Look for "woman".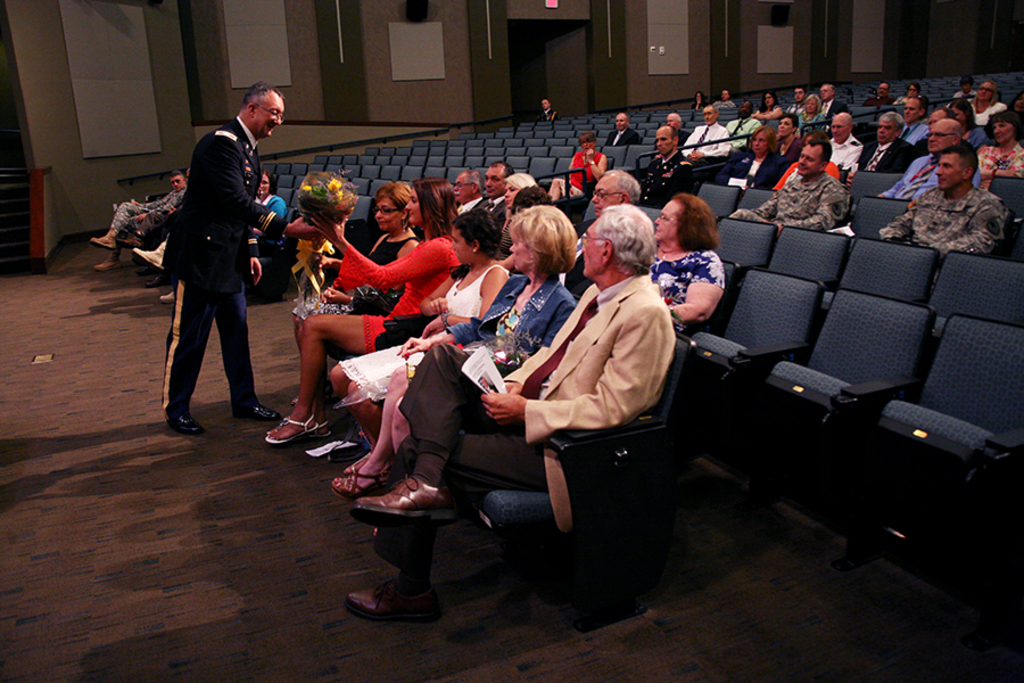
Found: (x1=264, y1=181, x2=461, y2=450).
